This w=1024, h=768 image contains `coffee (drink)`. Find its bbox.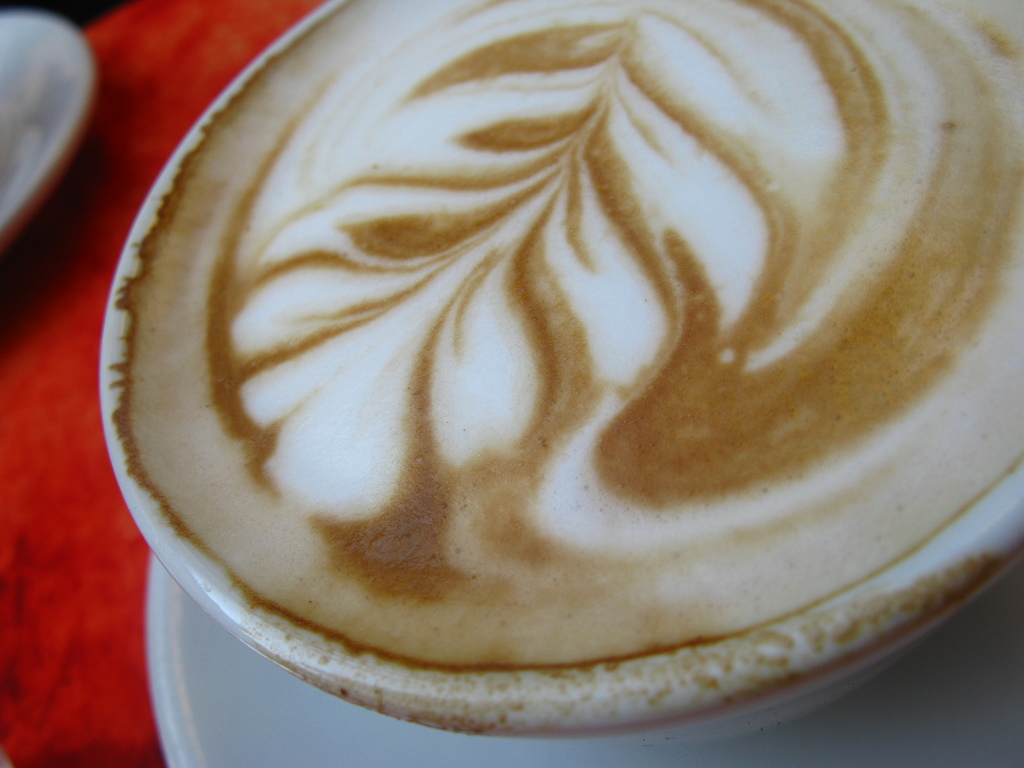
130 0 1023 767.
